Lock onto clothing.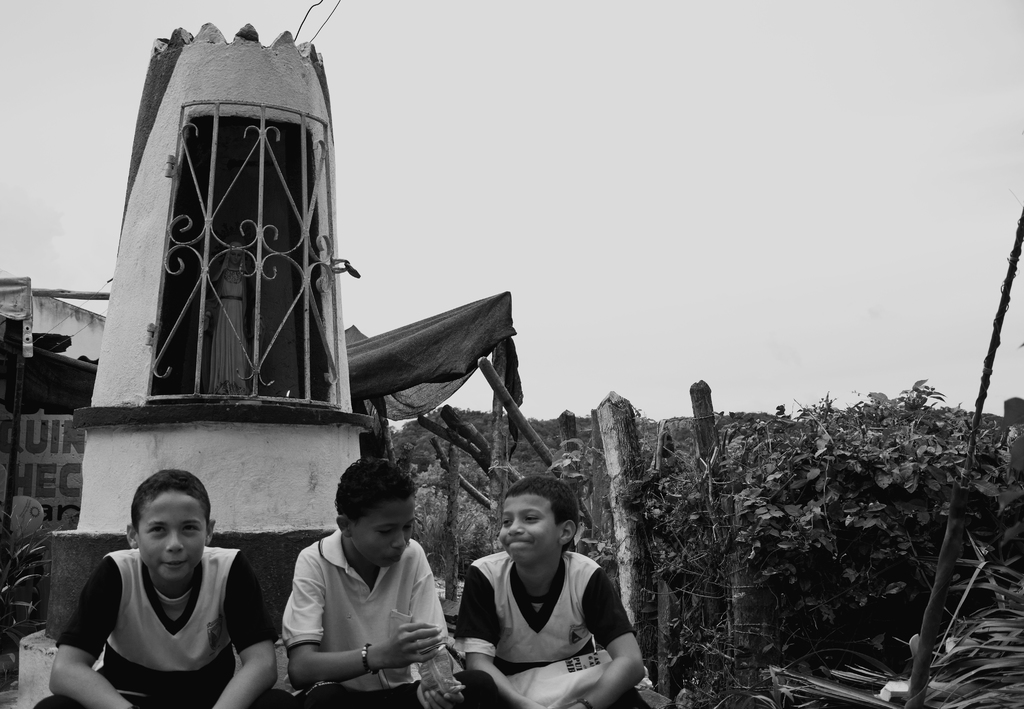
Locked: select_region(259, 526, 456, 695).
